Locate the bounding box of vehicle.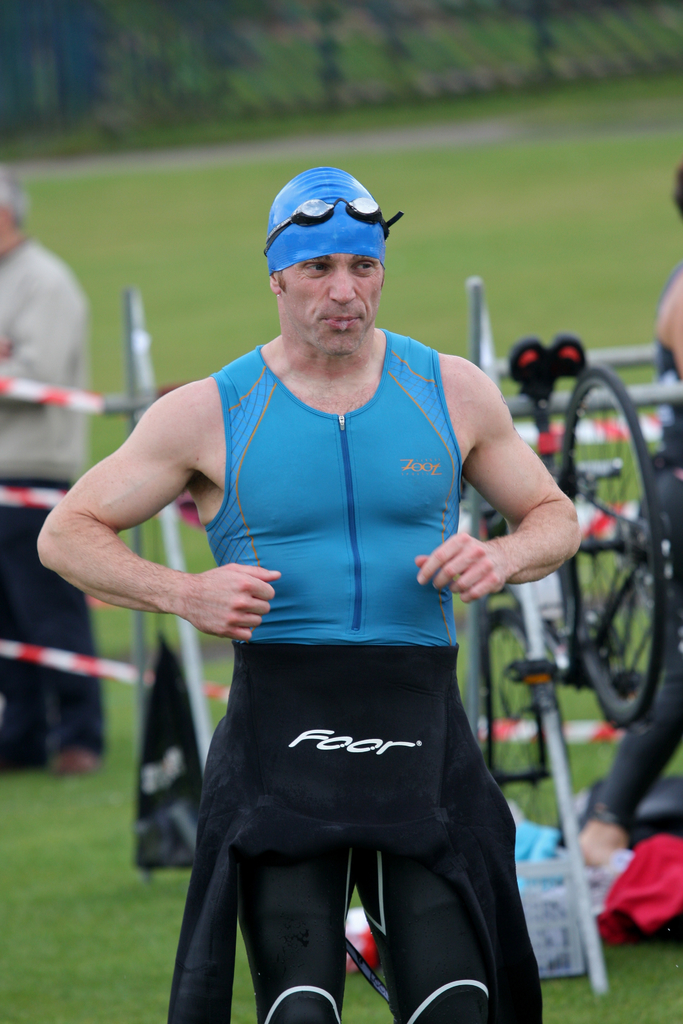
Bounding box: (left=488, top=344, right=676, bottom=795).
